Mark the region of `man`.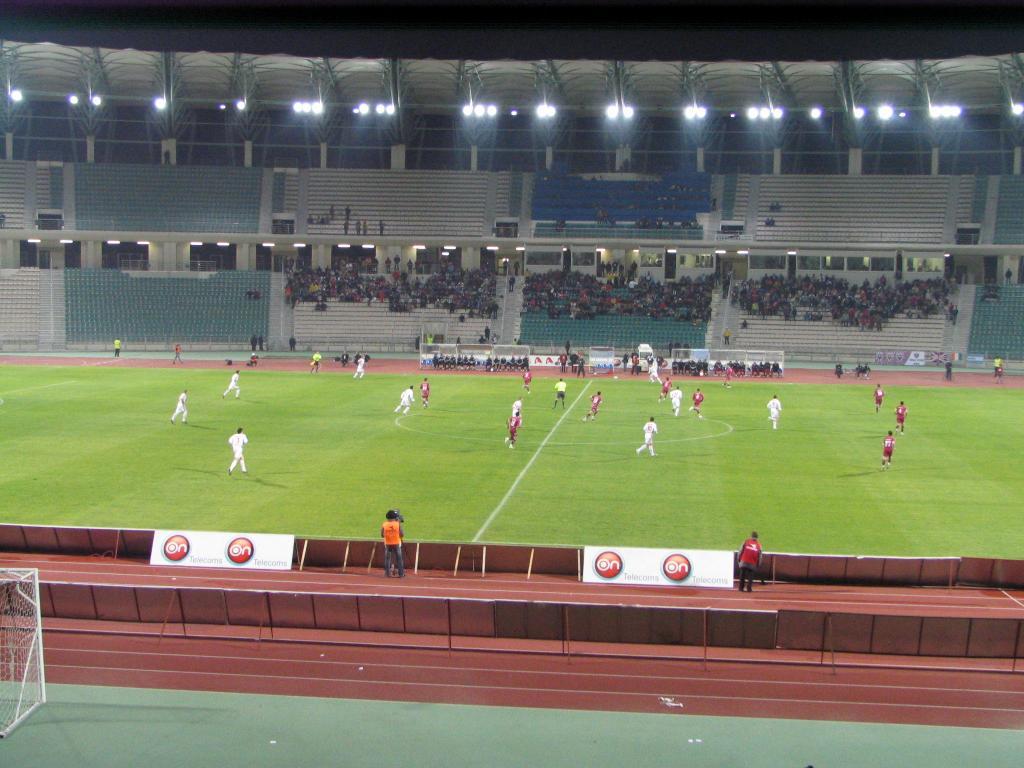
Region: bbox=(649, 357, 660, 381).
